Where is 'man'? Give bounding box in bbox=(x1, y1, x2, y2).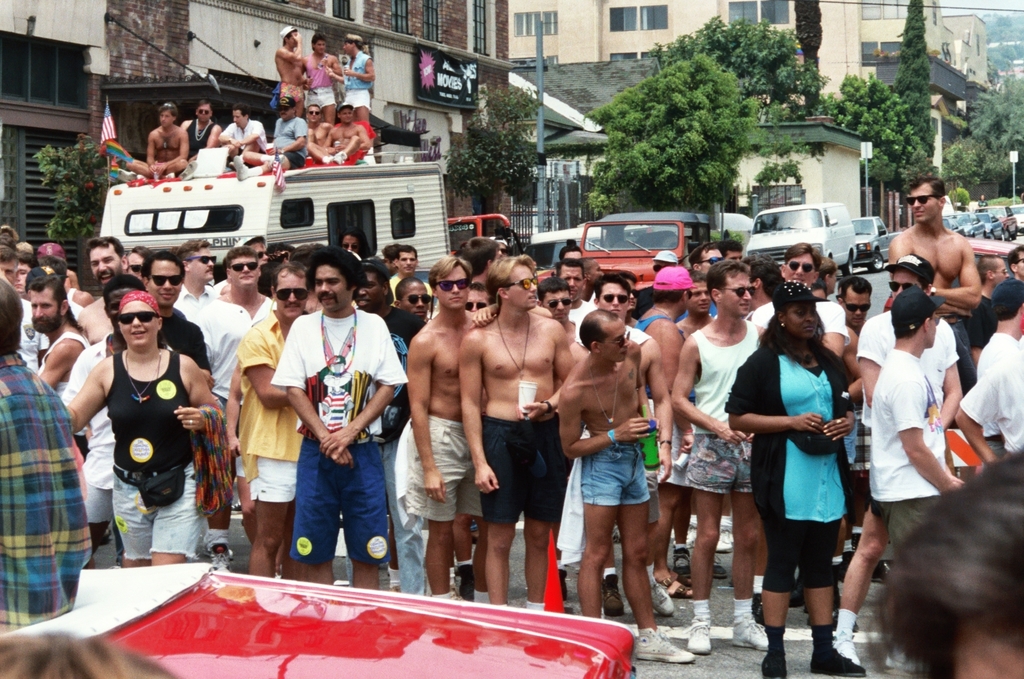
bbox=(564, 303, 682, 637).
